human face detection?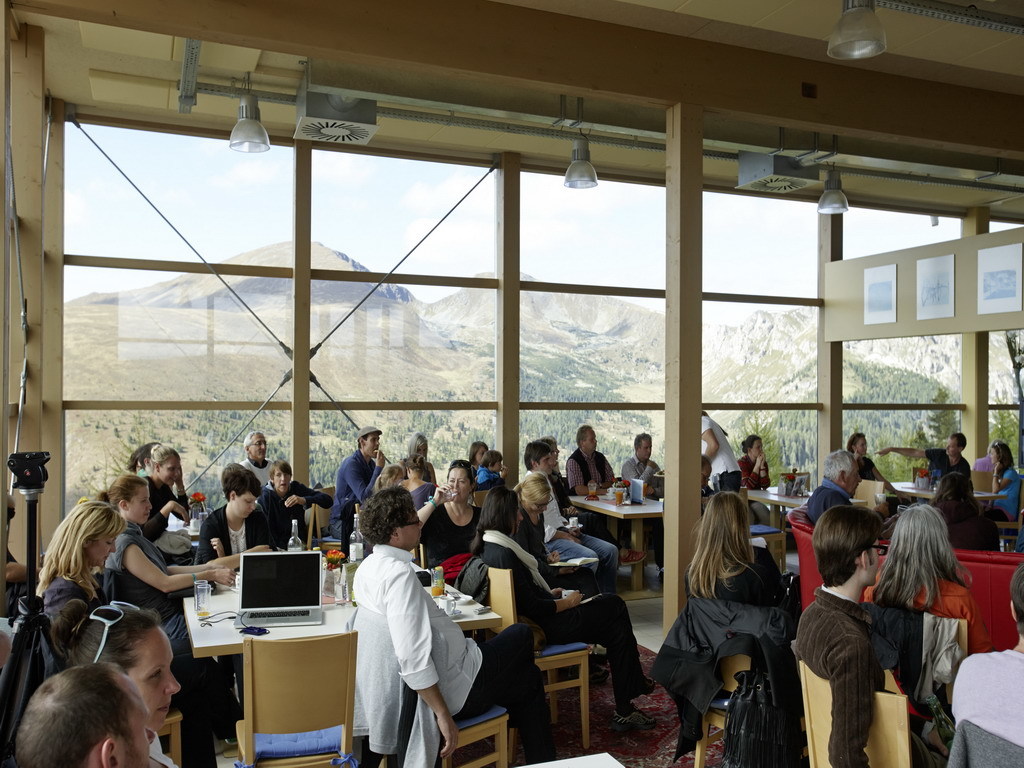
868,536,879,587
